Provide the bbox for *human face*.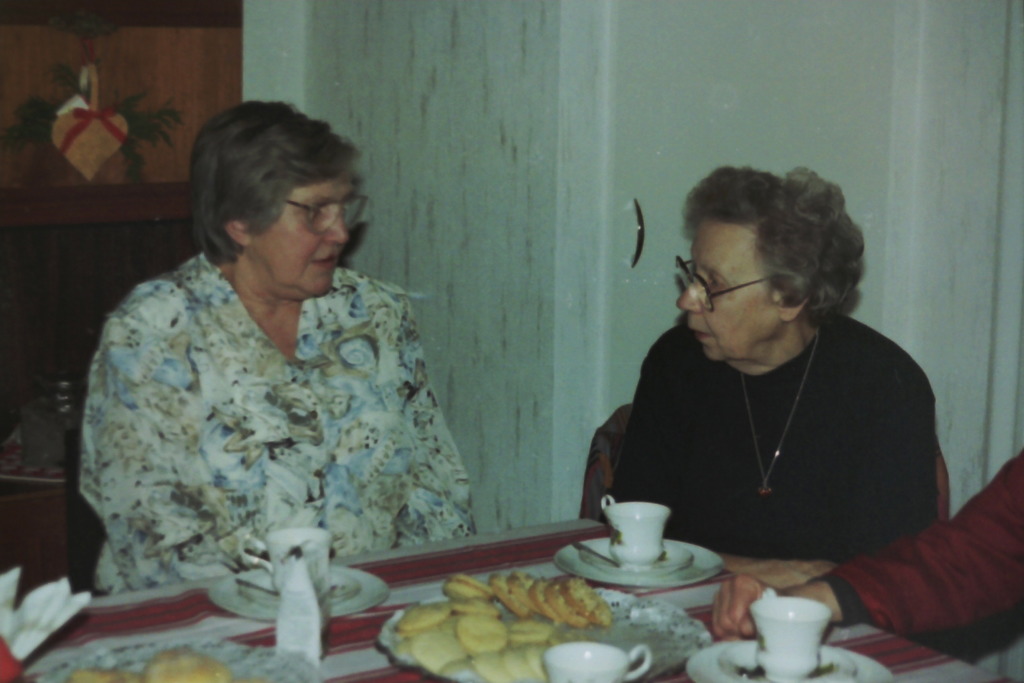
(674,218,780,366).
